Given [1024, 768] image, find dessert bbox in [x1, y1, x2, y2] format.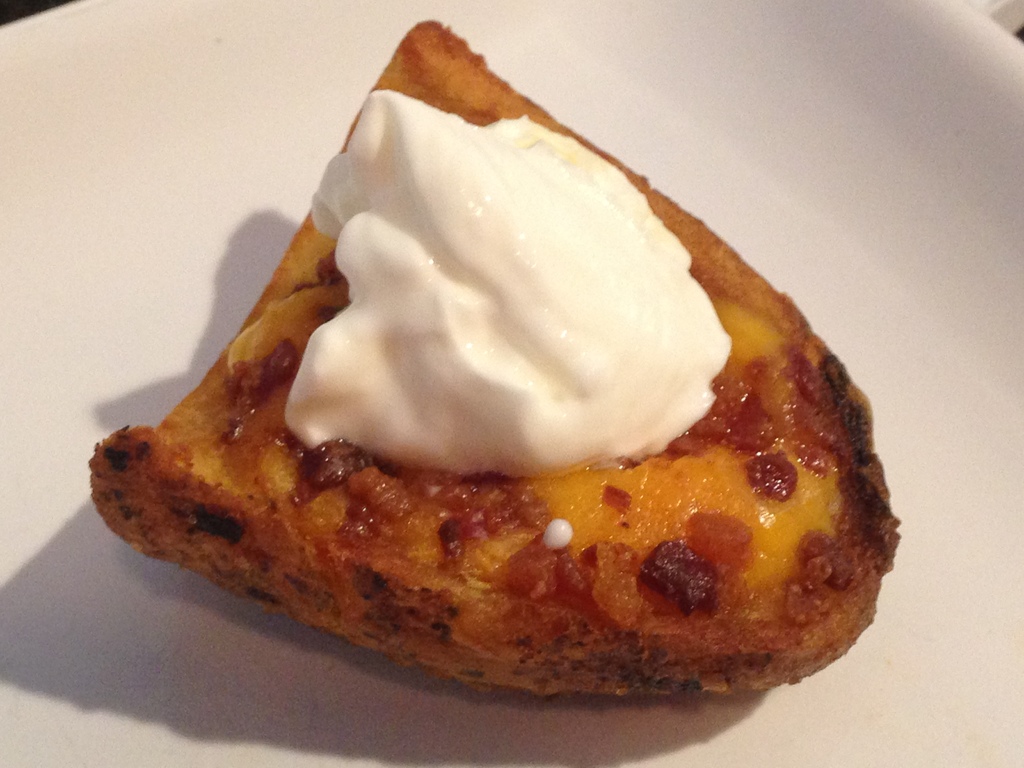
[89, 16, 904, 699].
